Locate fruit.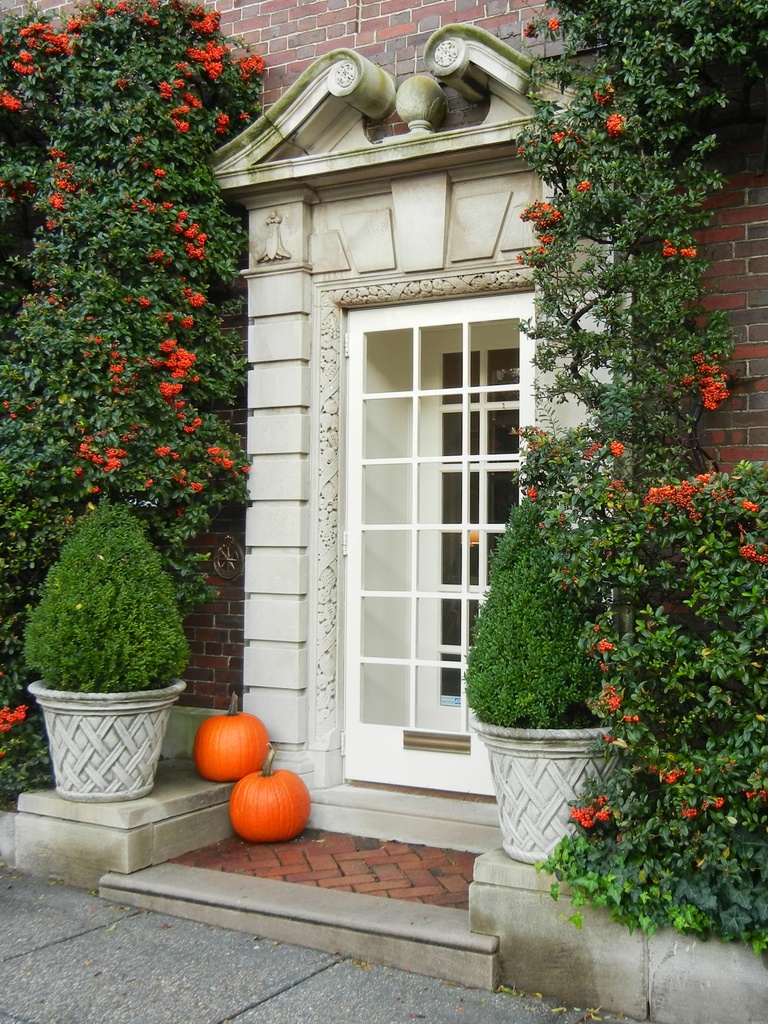
Bounding box: left=198, top=691, right=259, bottom=783.
